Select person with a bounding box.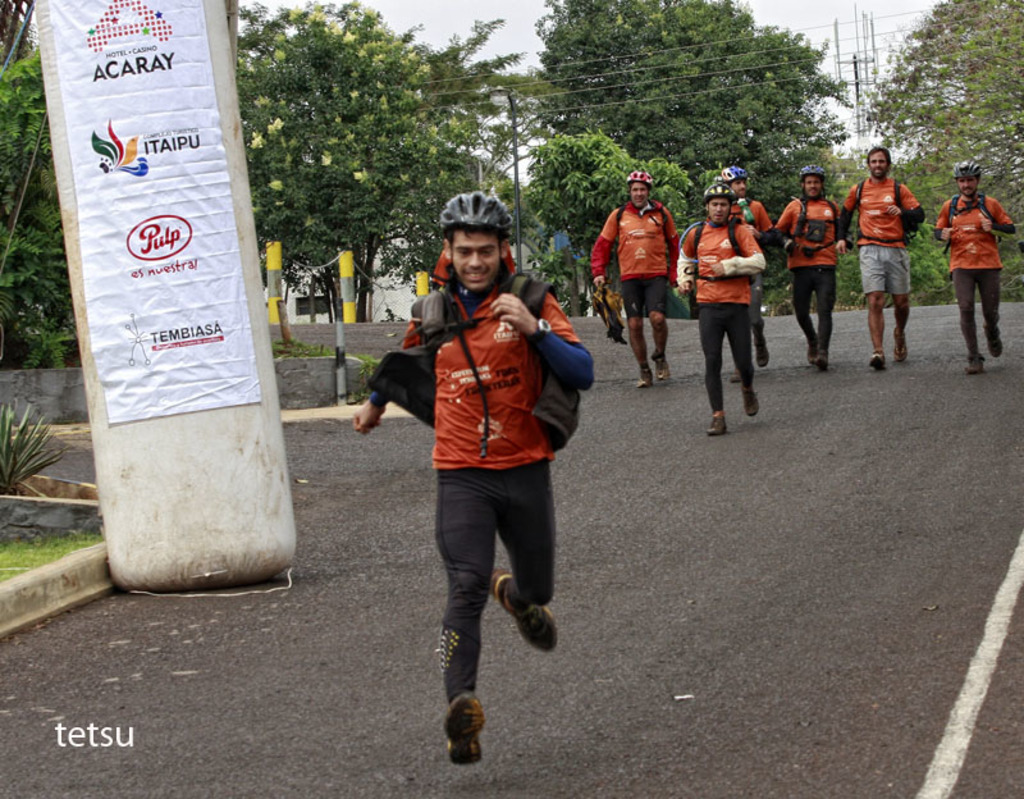
x1=932 y1=160 x2=1016 y2=371.
